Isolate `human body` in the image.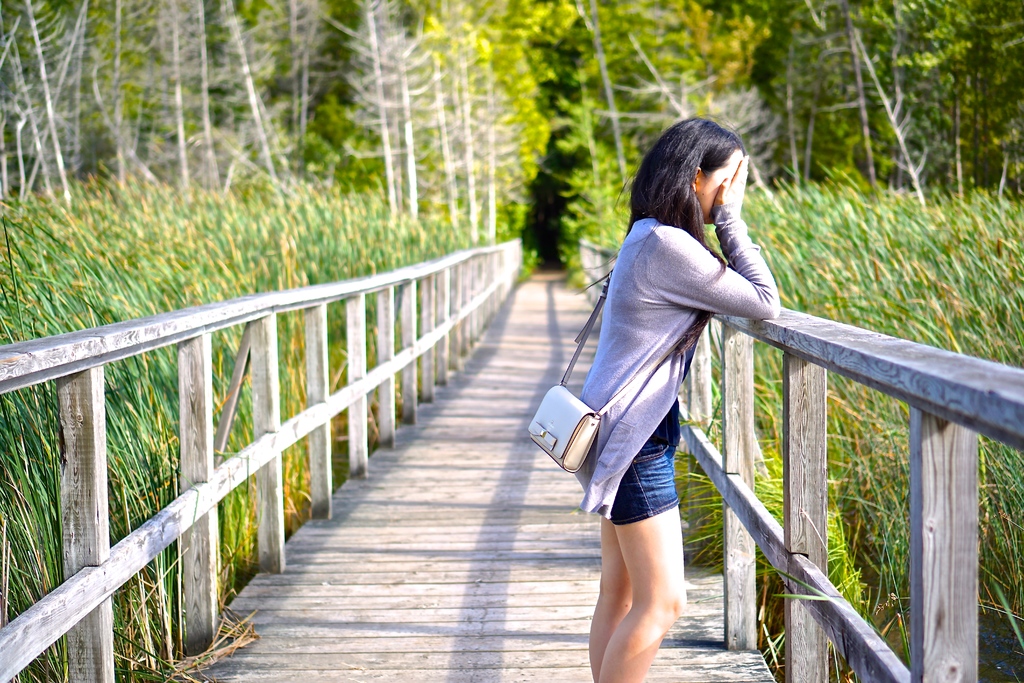
Isolated region: <bbox>564, 149, 781, 648</bbox>.
